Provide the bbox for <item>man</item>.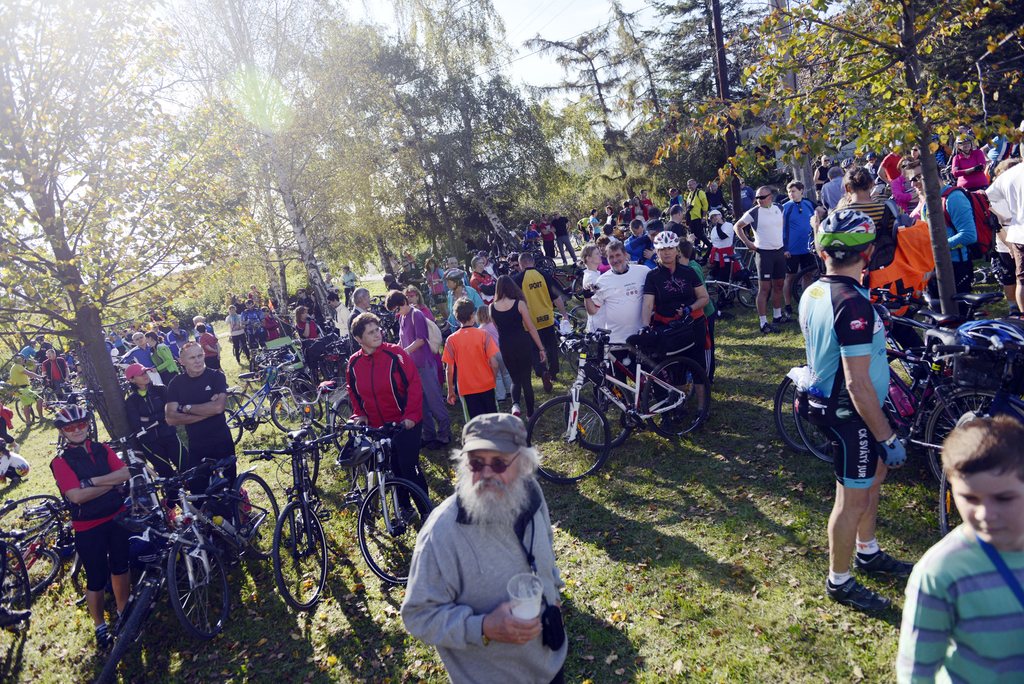
pyautogui.locateOnScreen(622, 221, 655, 266).
